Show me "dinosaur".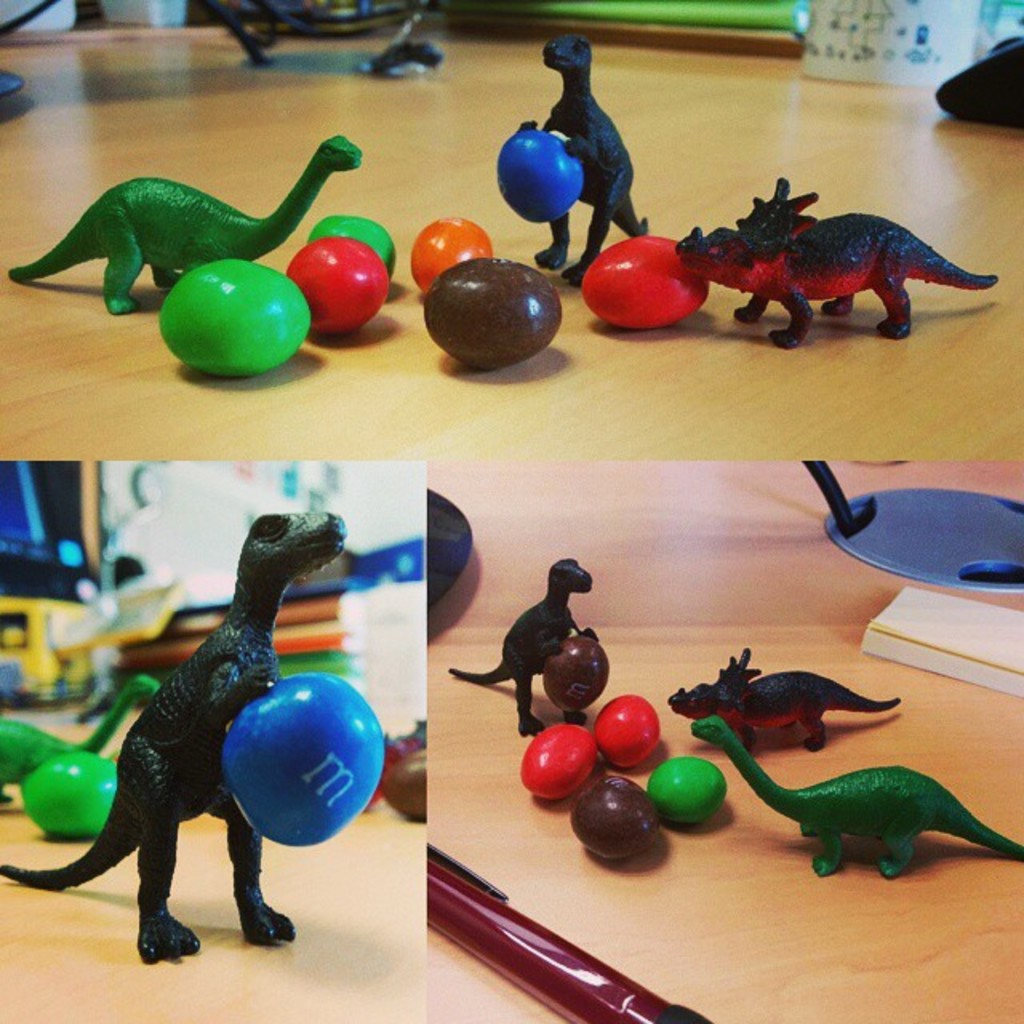
"dinosaur" is here: left=675, top=174, right=1003, bottom=349.
